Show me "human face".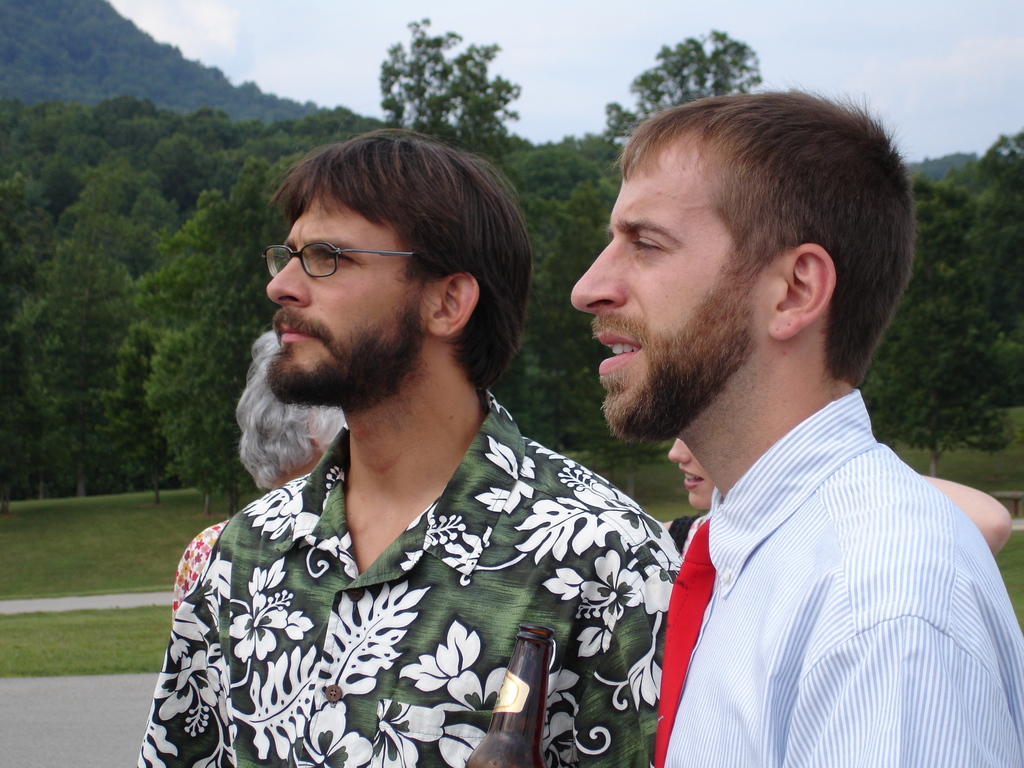
"human face" is here: crop(670, 436, 717, 515).
